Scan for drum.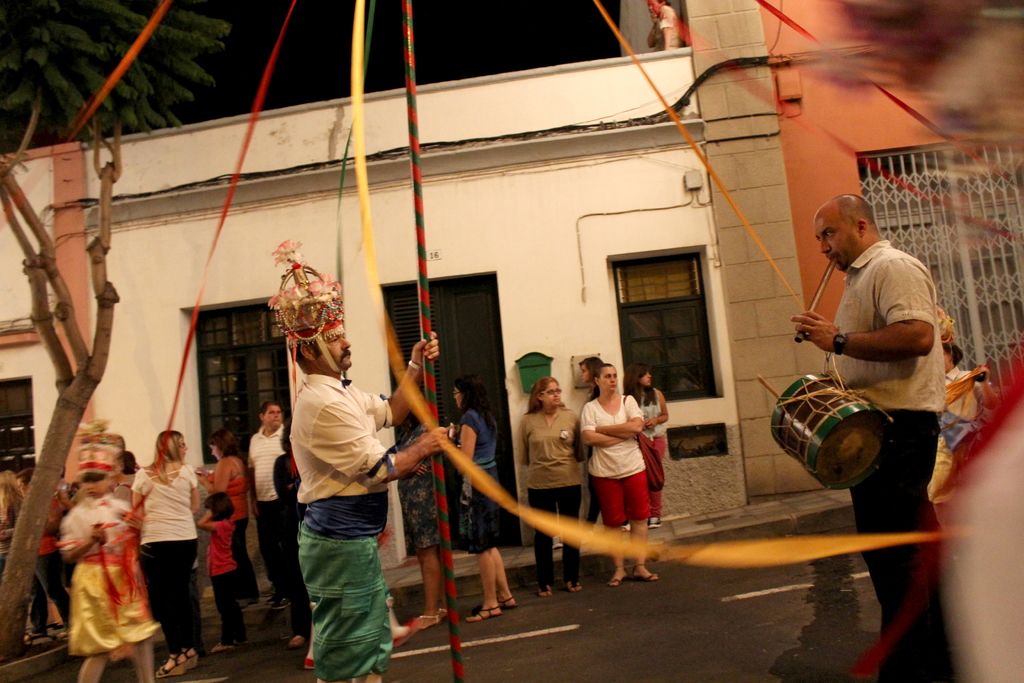
Scan result: 768/374/894/491.
